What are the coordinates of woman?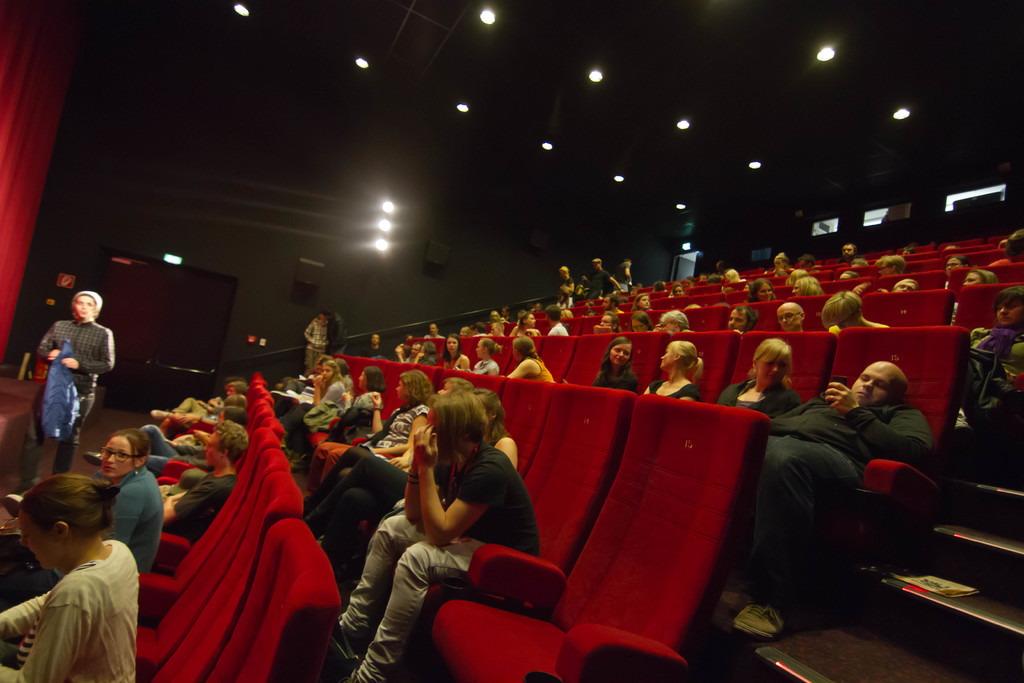
[left=339, top=389, right=540, bottom=682].
